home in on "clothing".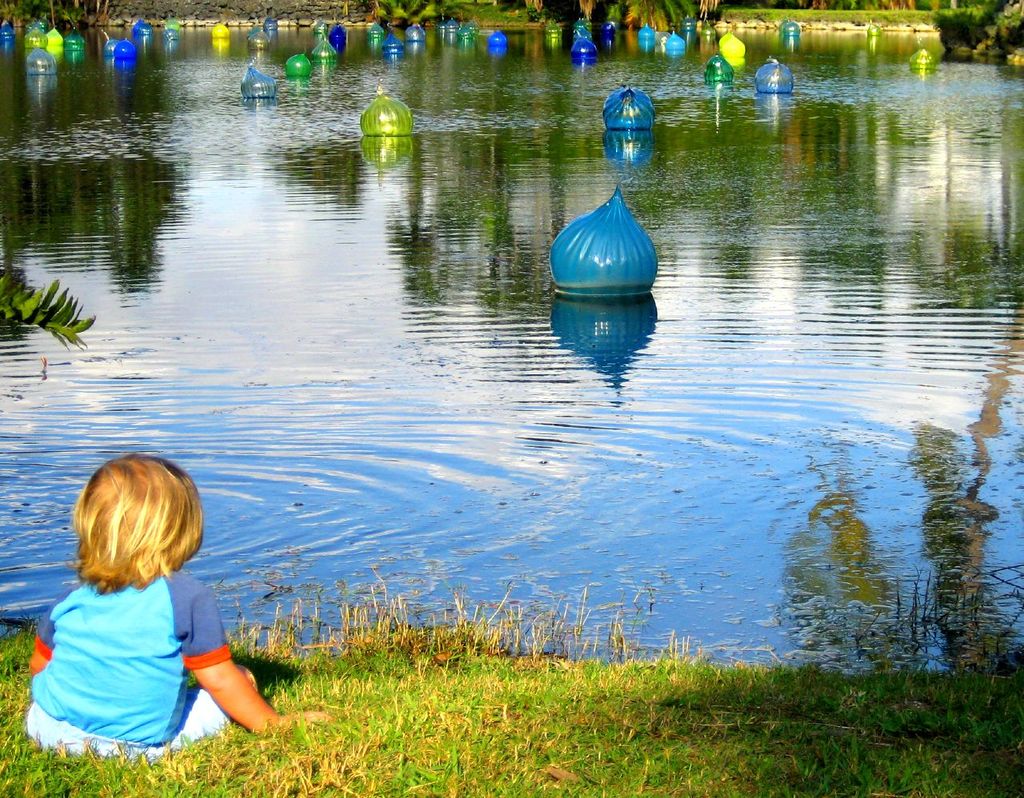
Homed in at 32:545:255:745.
